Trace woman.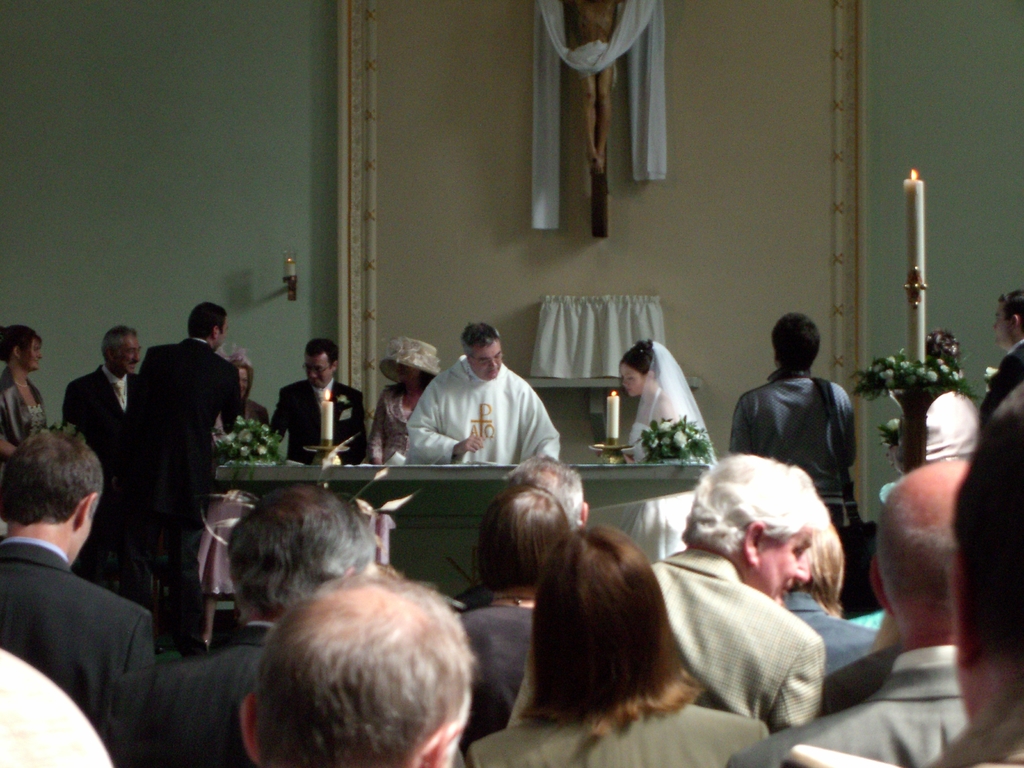
Traced to [left=620, top=333, right=721, bottom=563].
